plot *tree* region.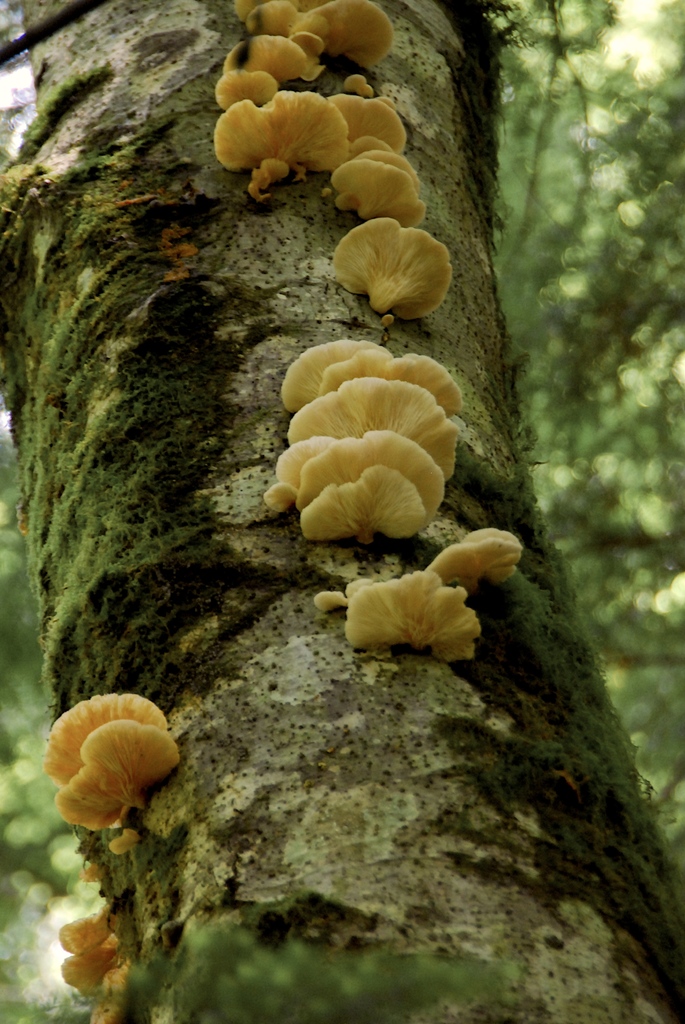
Plotted at Rect(0, 0, 684, 1023).
